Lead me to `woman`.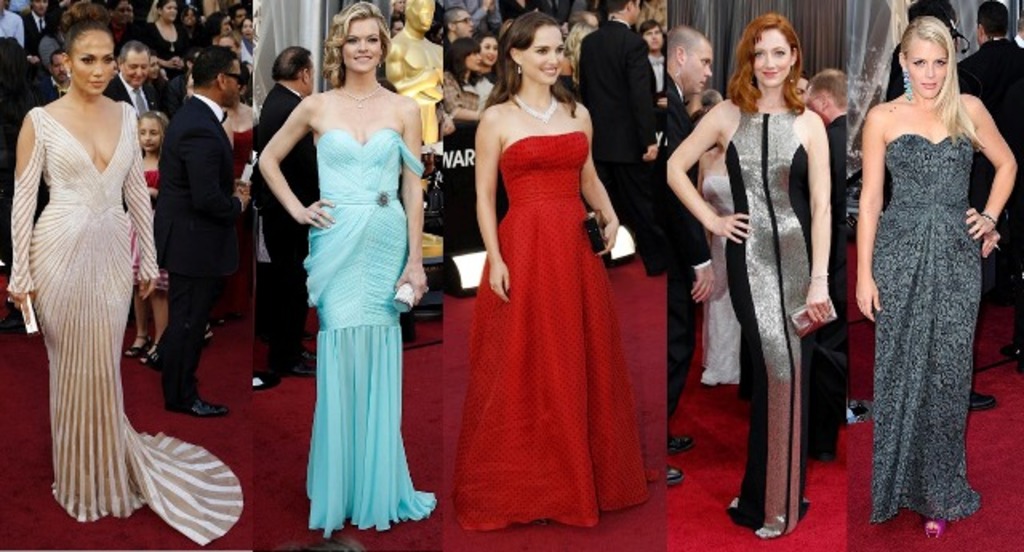
Lead to bbox=[858, 14, 1014, 526].
